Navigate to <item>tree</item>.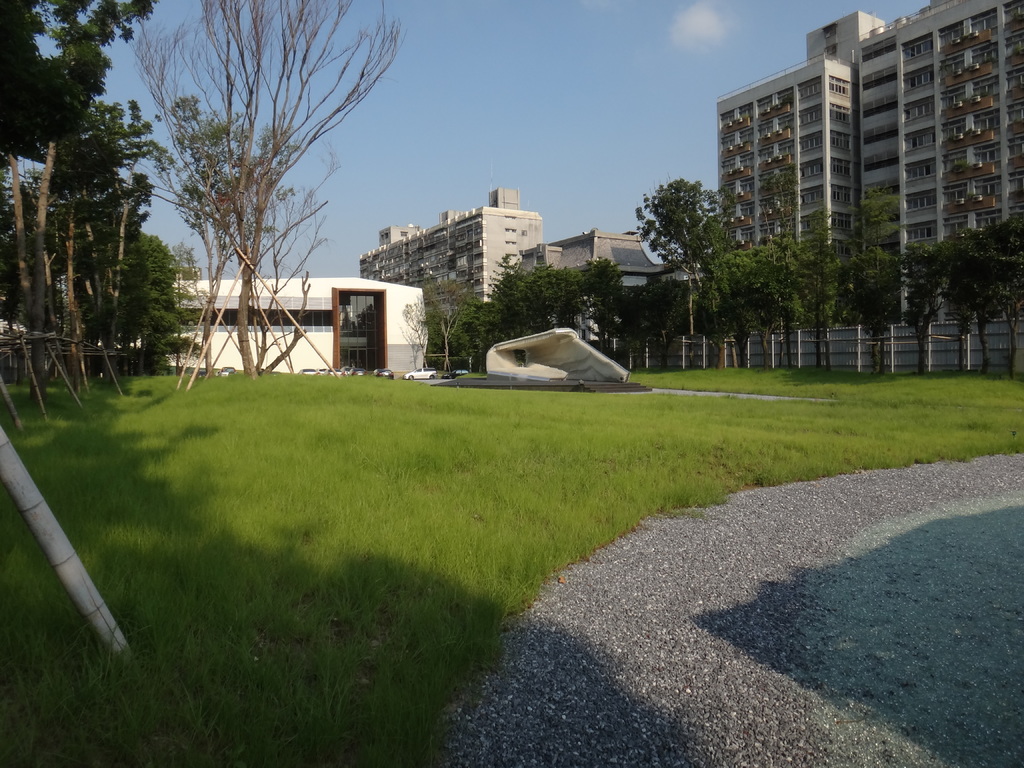
Navigation target: BBox(627, 172, 751, 352).
